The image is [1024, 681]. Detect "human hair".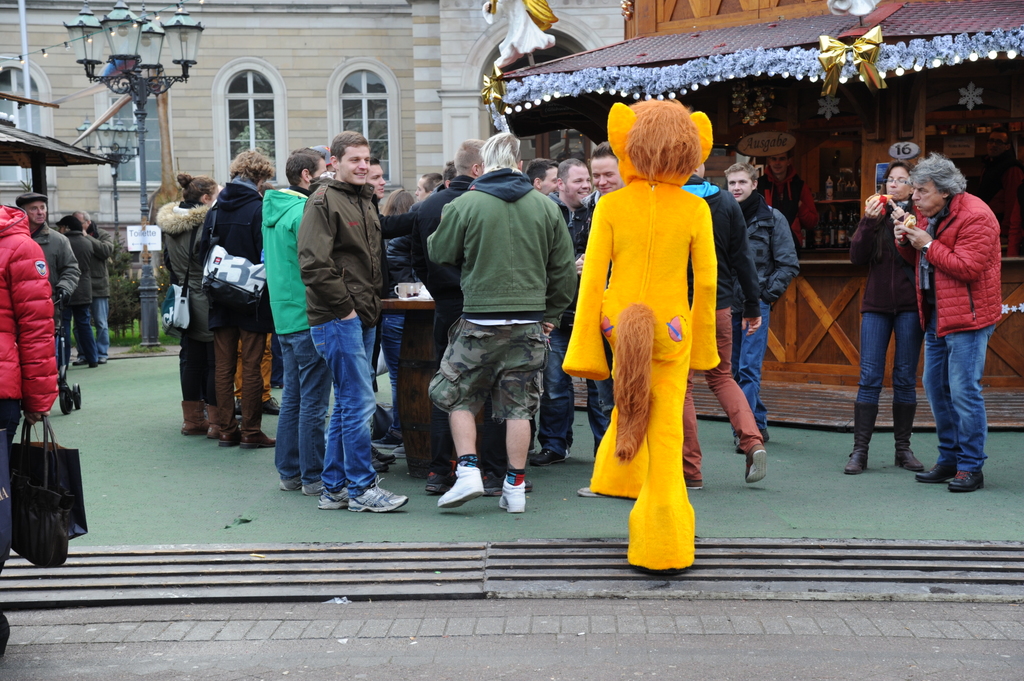
Detection: BBox(229, 147, 275, 198).
